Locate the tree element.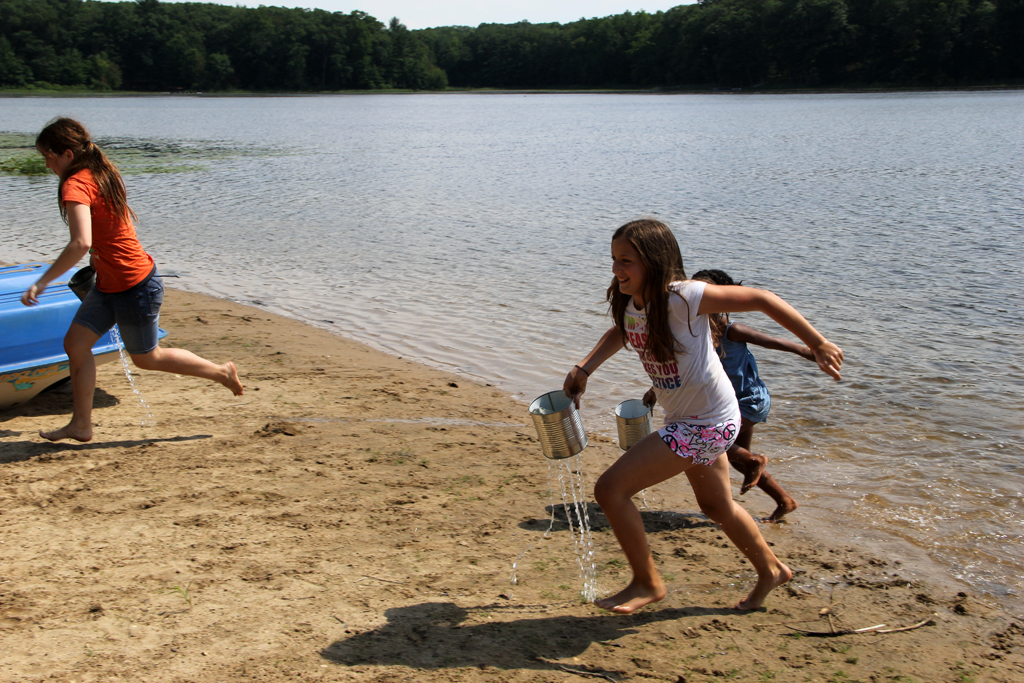
Element bbox: crop(385, 13, 405, 31).
